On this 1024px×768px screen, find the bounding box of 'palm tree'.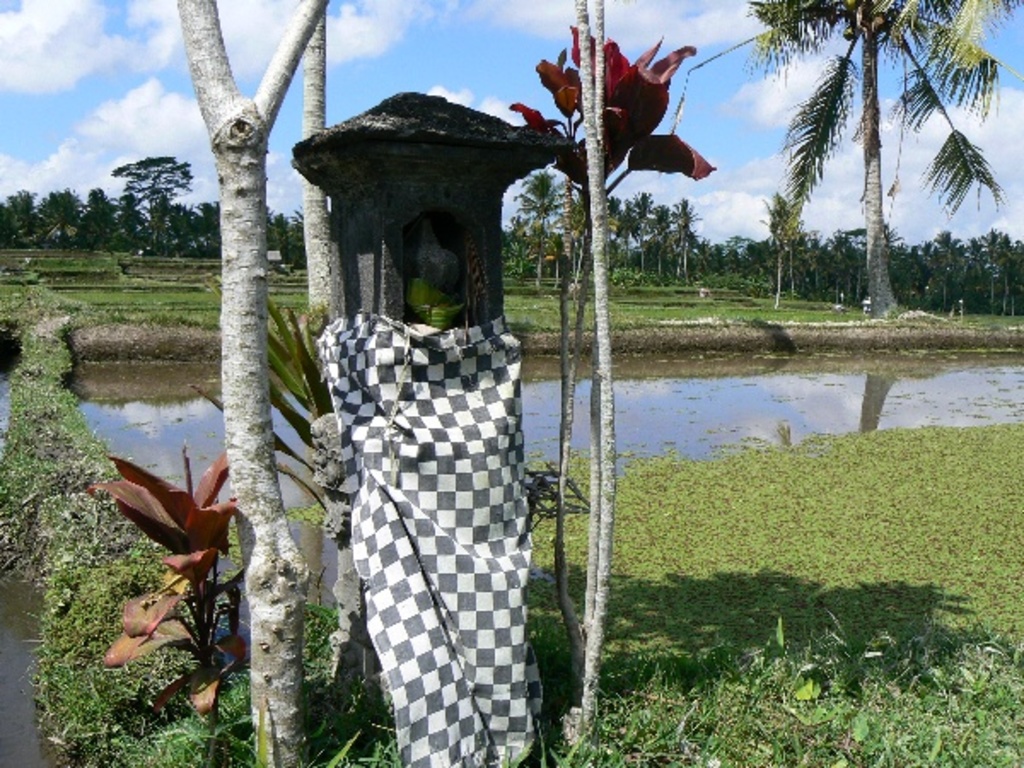
Bounding box: 521 171 560 288.
